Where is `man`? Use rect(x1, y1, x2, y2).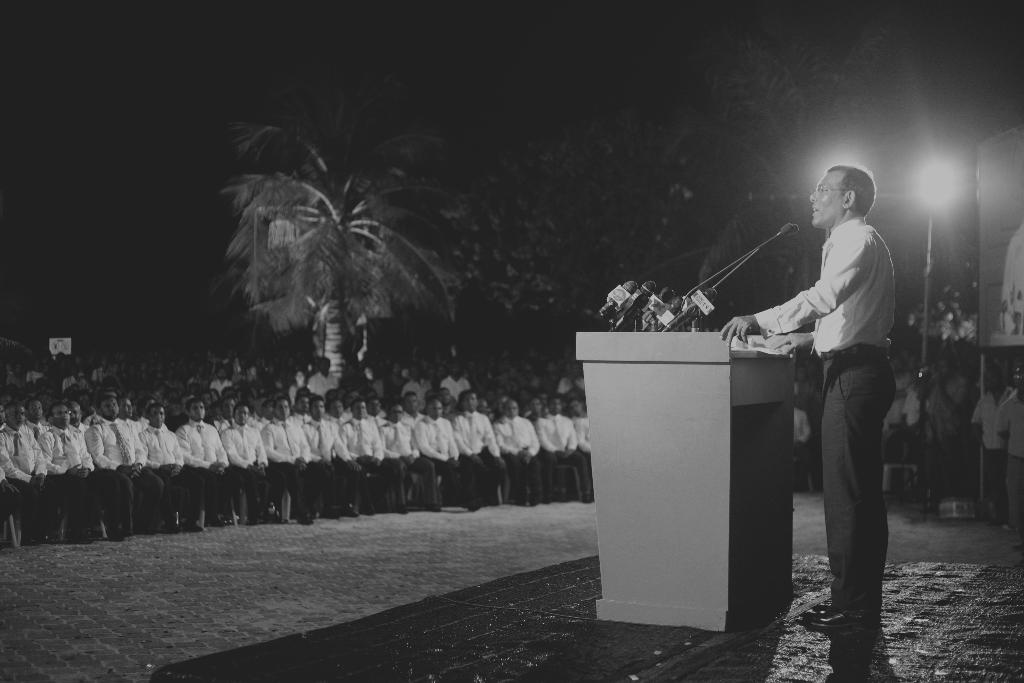
rect(556, 360, 584, 393).
